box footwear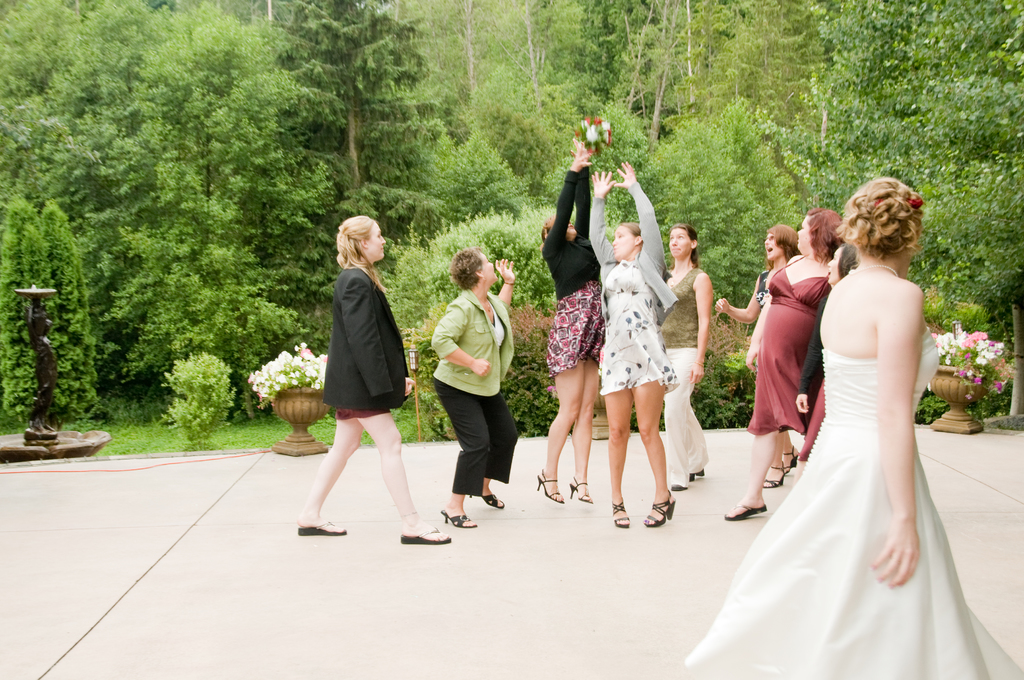
[438,512,477,528]
